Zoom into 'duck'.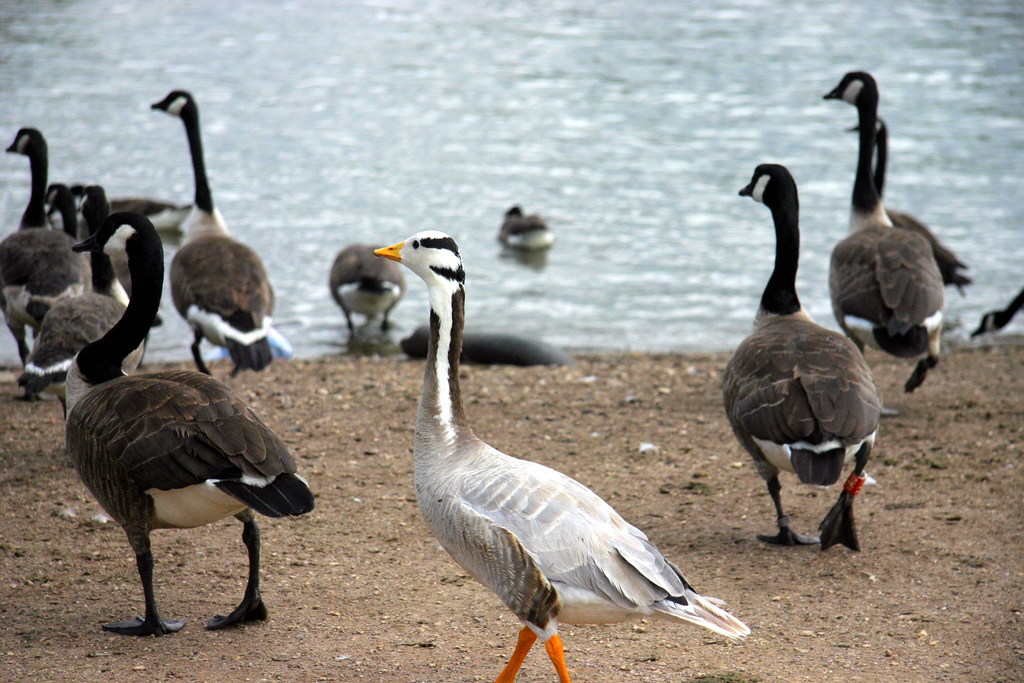
Zoom target: (x1=731, y1=160, x2=883, y2=558).
